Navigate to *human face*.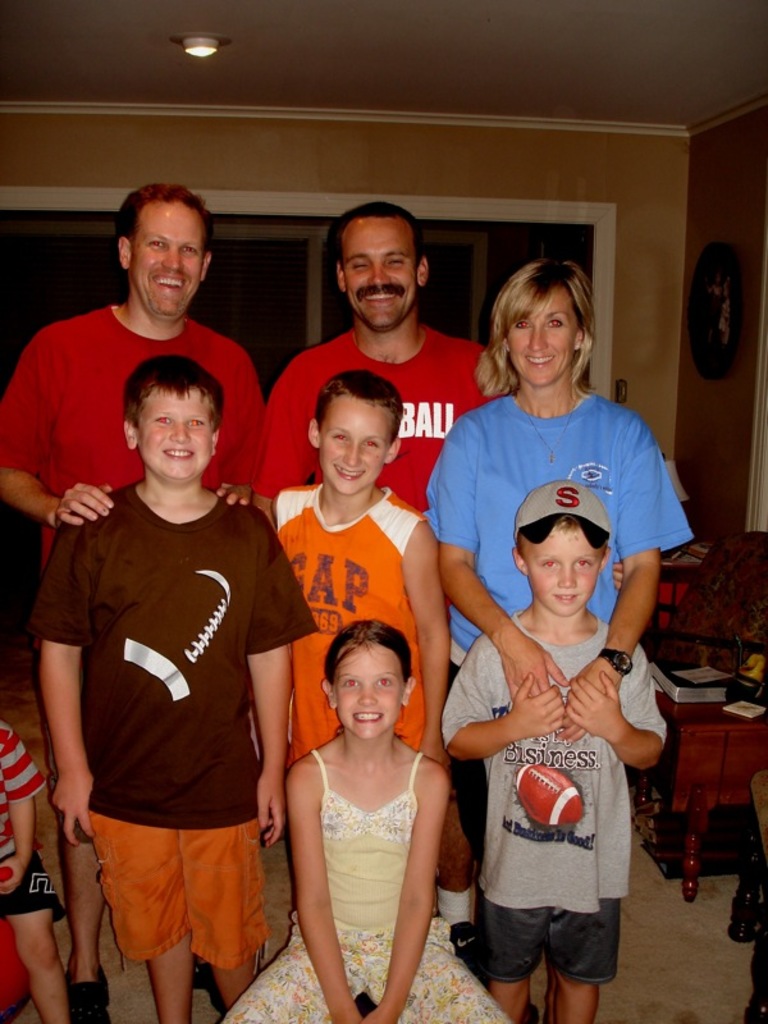
Navigation target: select_region(323, 406, 399, 488).
